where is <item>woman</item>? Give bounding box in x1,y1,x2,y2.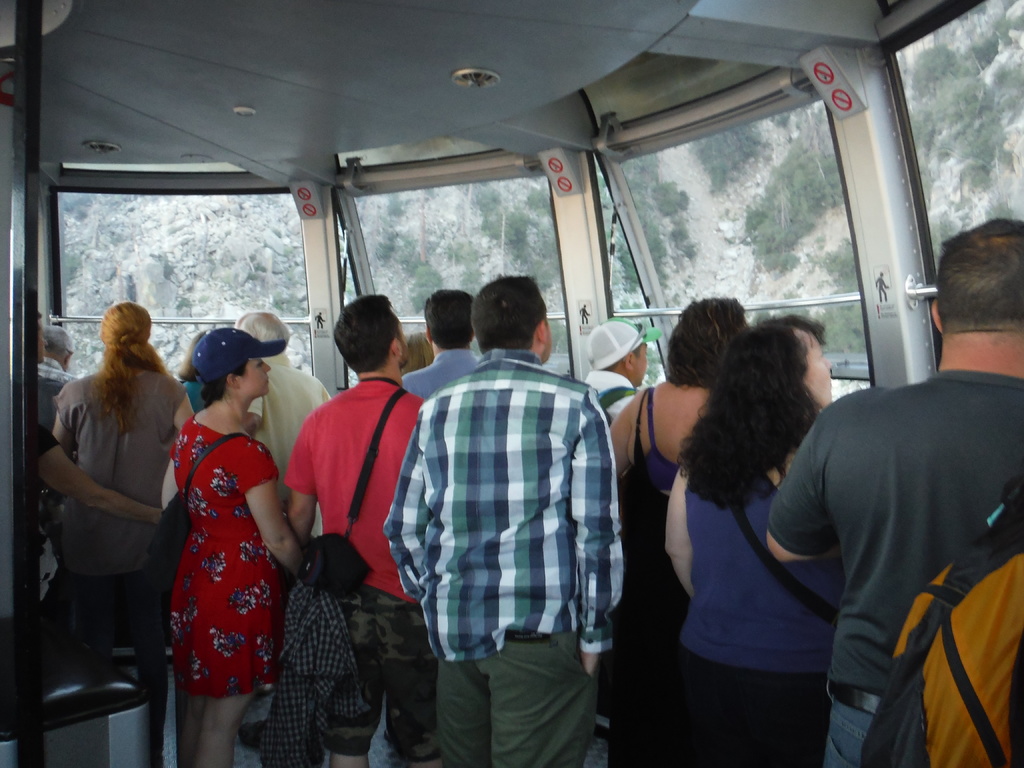
638,310,831,767.
